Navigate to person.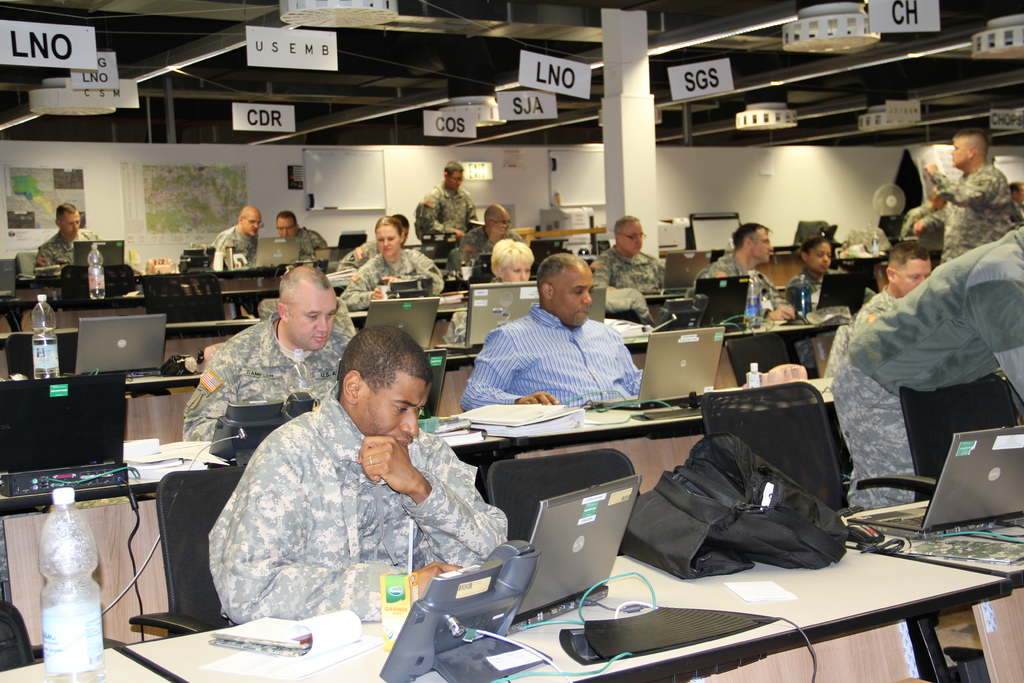
Navigation target: (left=433, top=196, right=527, bottom=281).
